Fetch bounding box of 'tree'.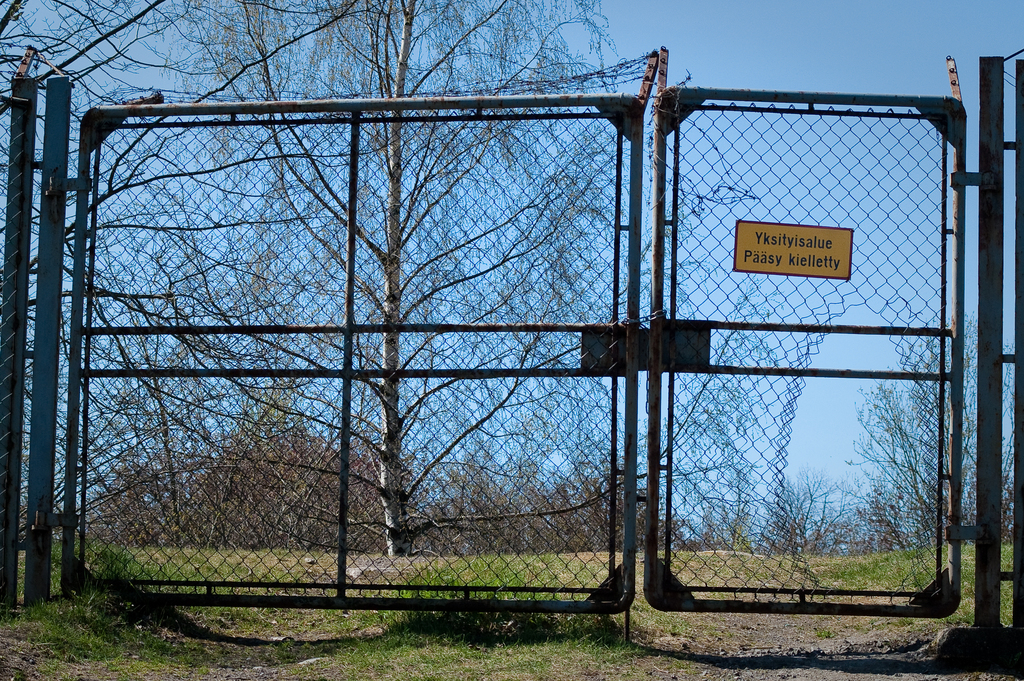
Bbox: crop(221, 0, 655, 561).
